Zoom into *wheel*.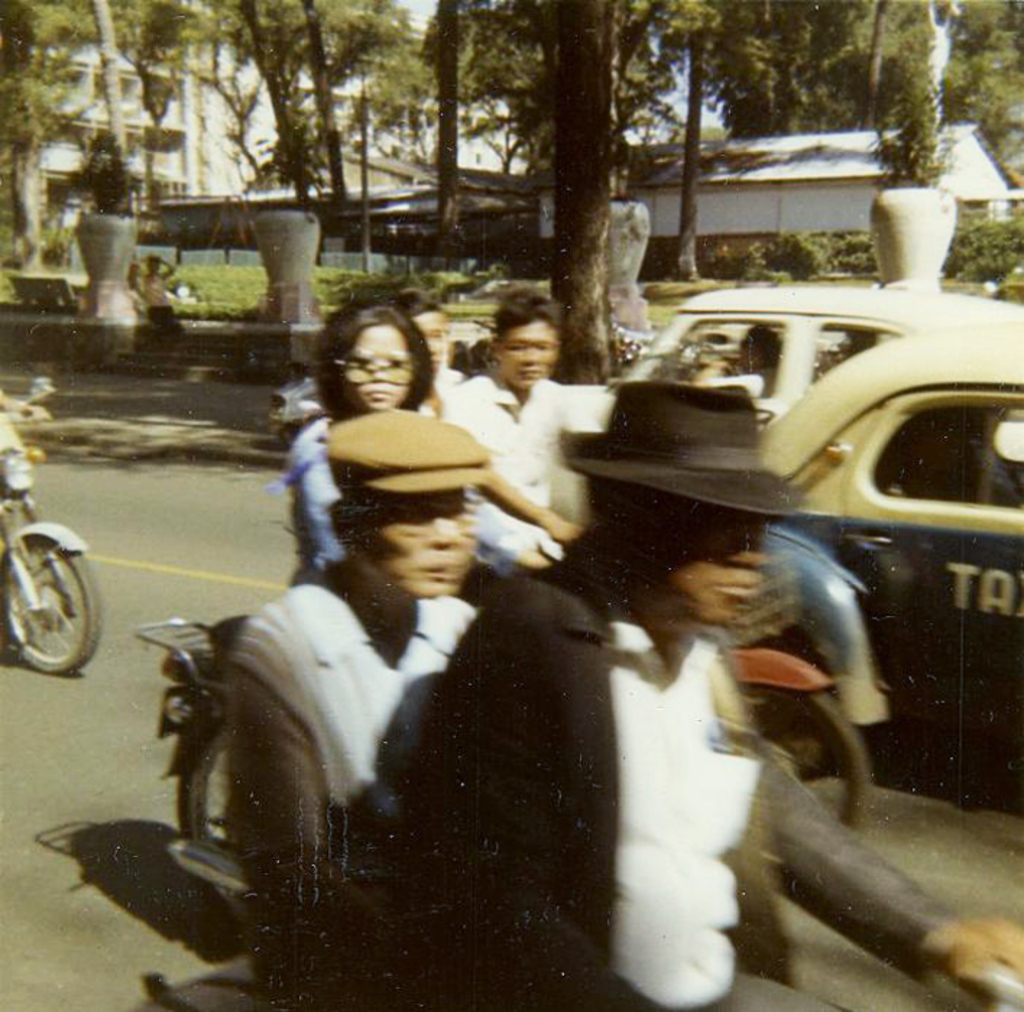
Zoom target: region(0, 533, 101, 678).
